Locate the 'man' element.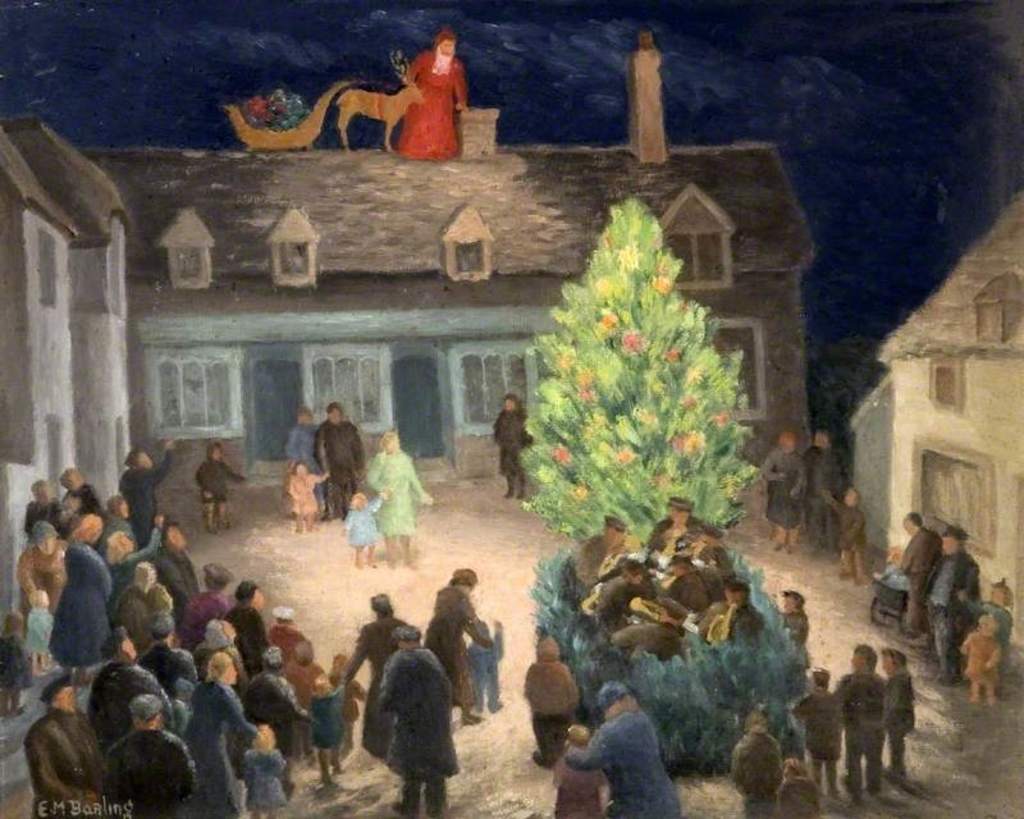
Element bbox: [84, 627, 161, 736].
